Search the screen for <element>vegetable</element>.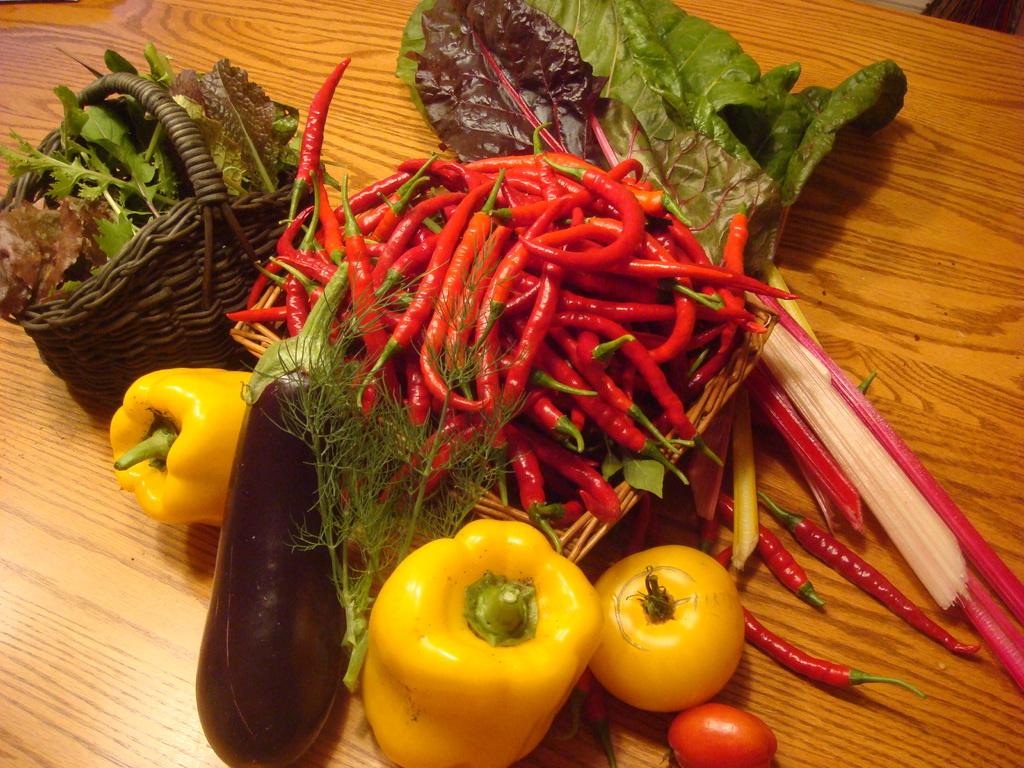
Found at 595/547/744/717.
